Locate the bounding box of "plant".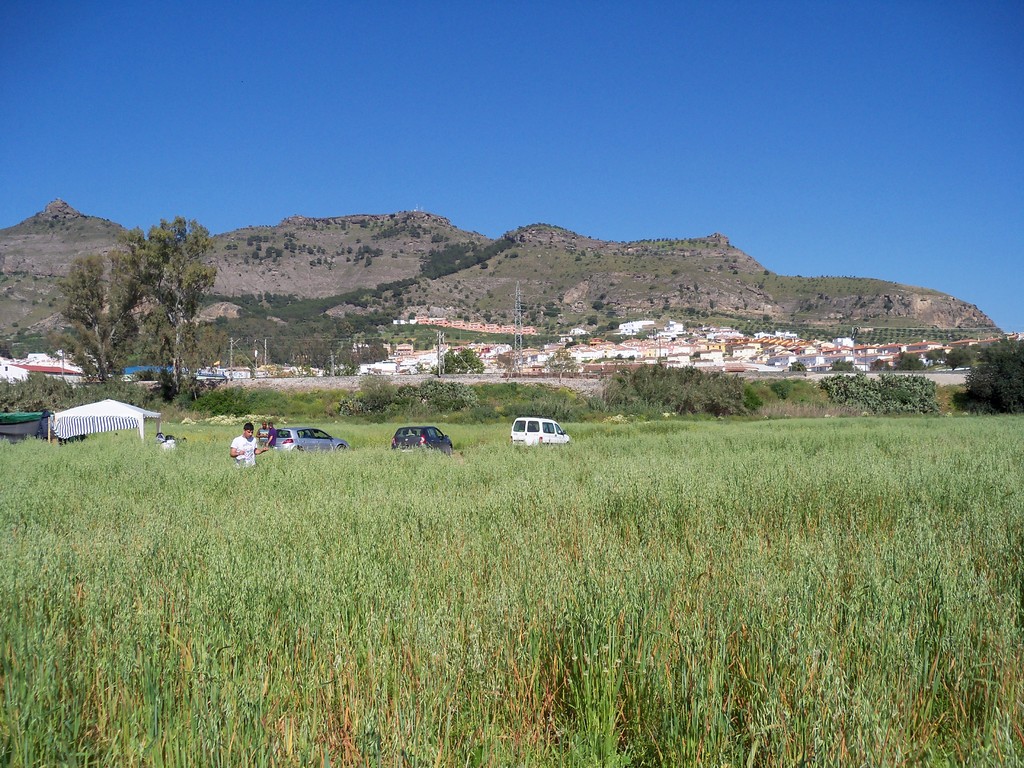
Bounding box: locate(323, 388, 425, 420).
